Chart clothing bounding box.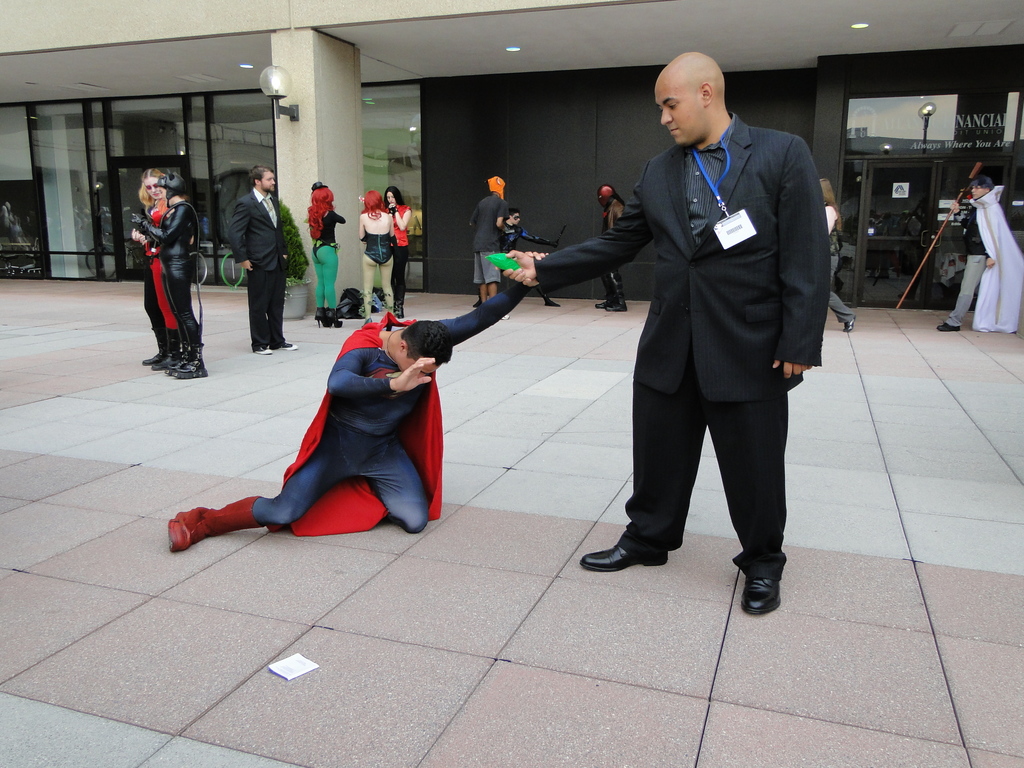
Charted: l=229, t=189, r=289, b=349.
